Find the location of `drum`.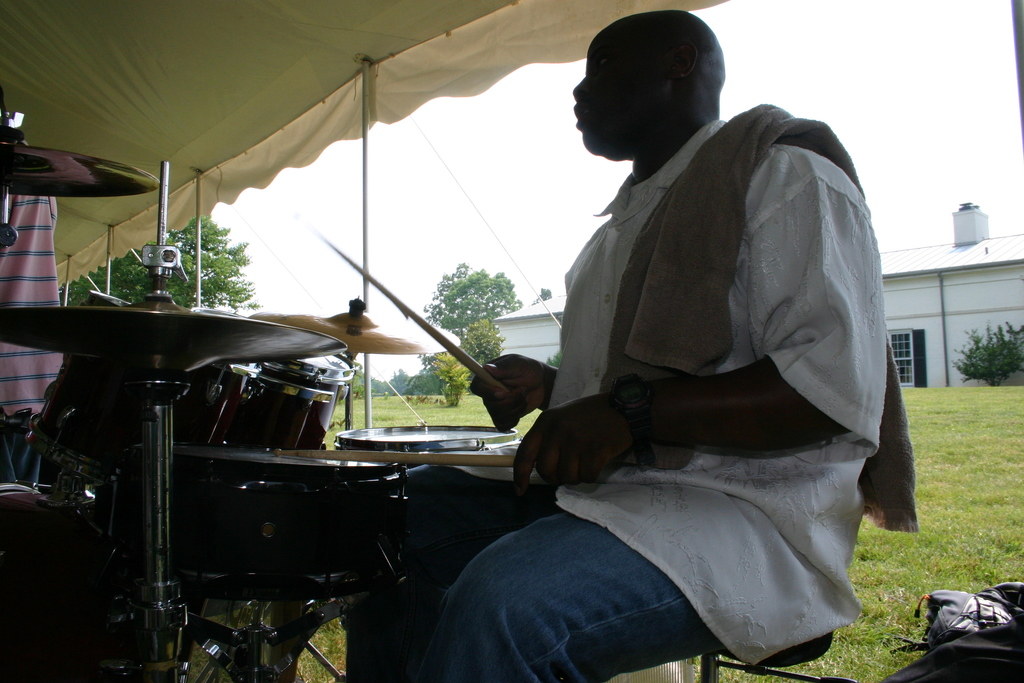
Location: (332,422,527,465).
